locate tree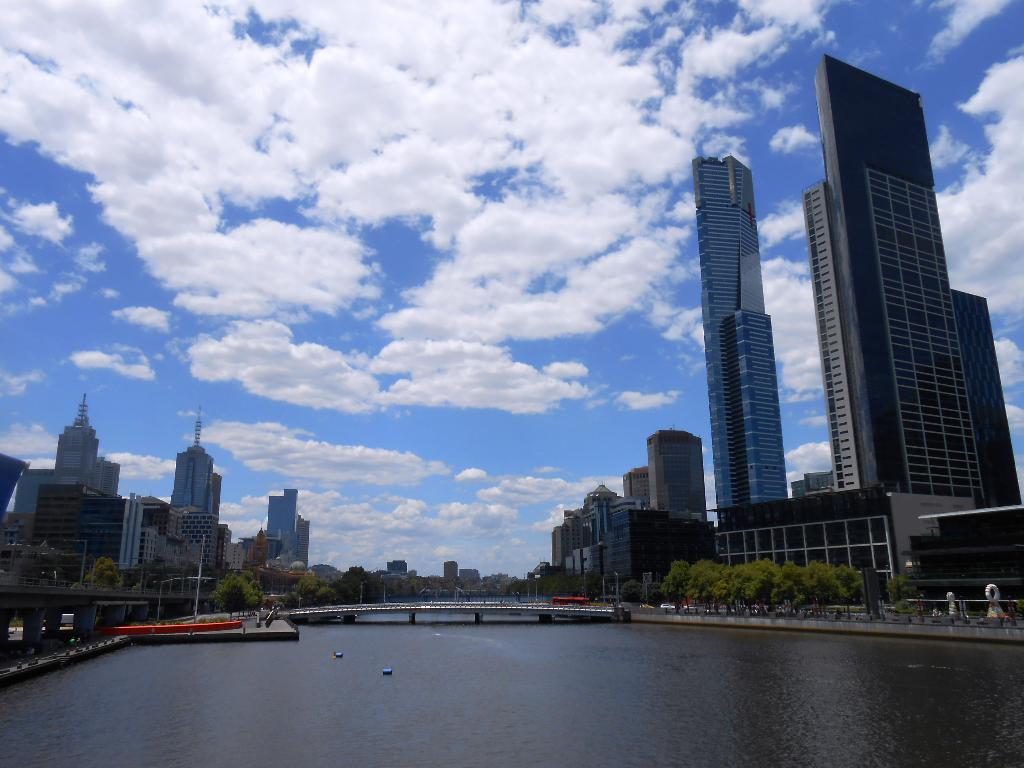
x1=205, y1=569, x2=260, y2=623
